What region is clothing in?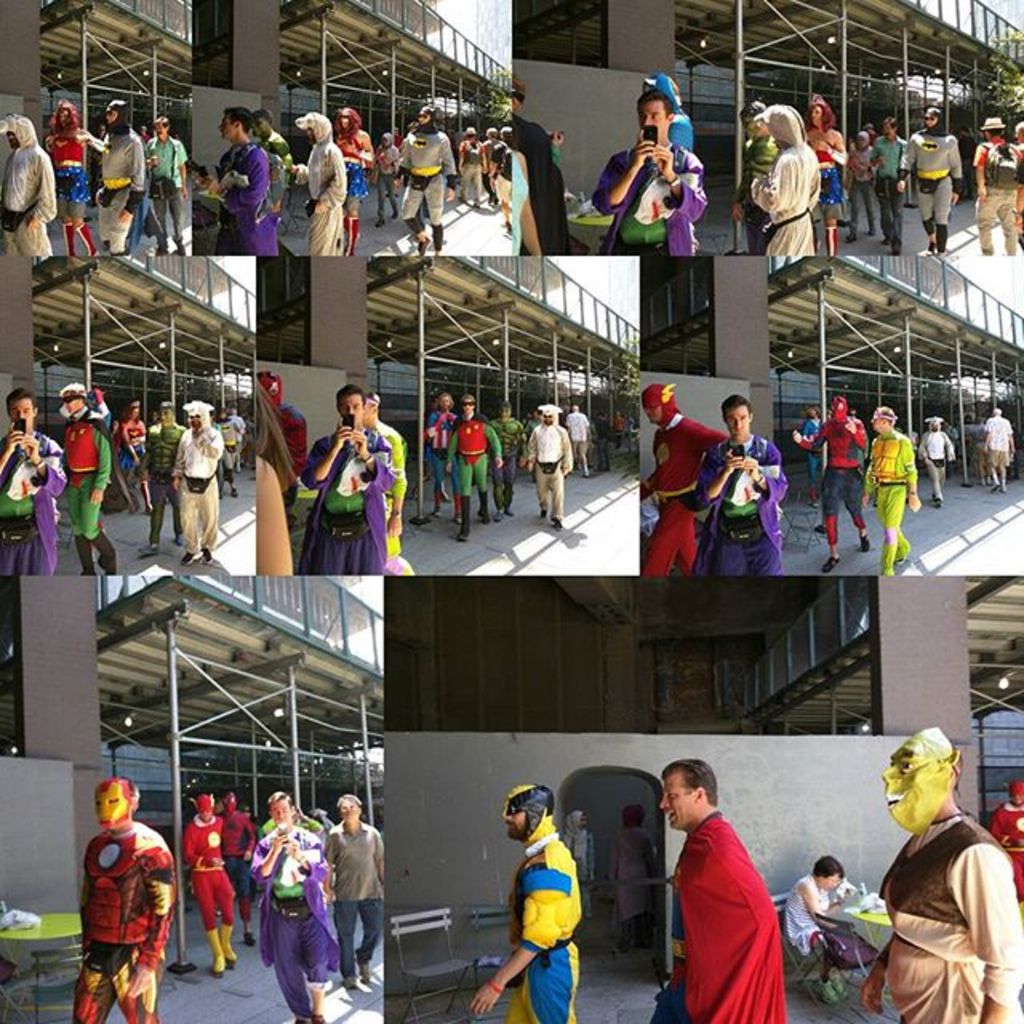
rect(984, 779, 1022, 888).
